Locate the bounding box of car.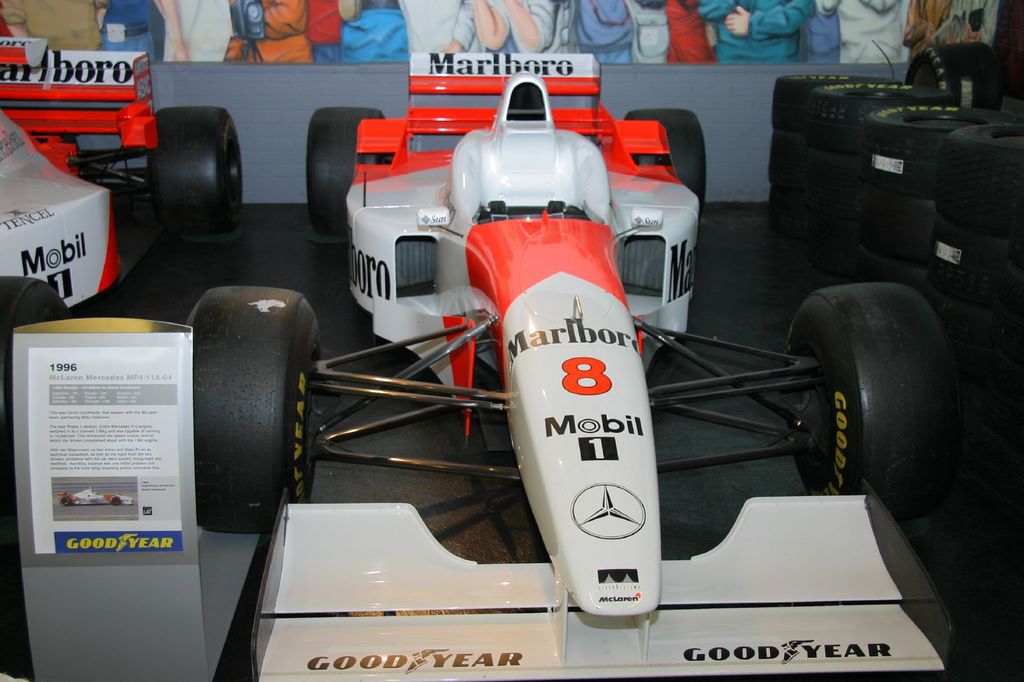
Bounding box: left=0, top=35, right=237, bottom=336.
